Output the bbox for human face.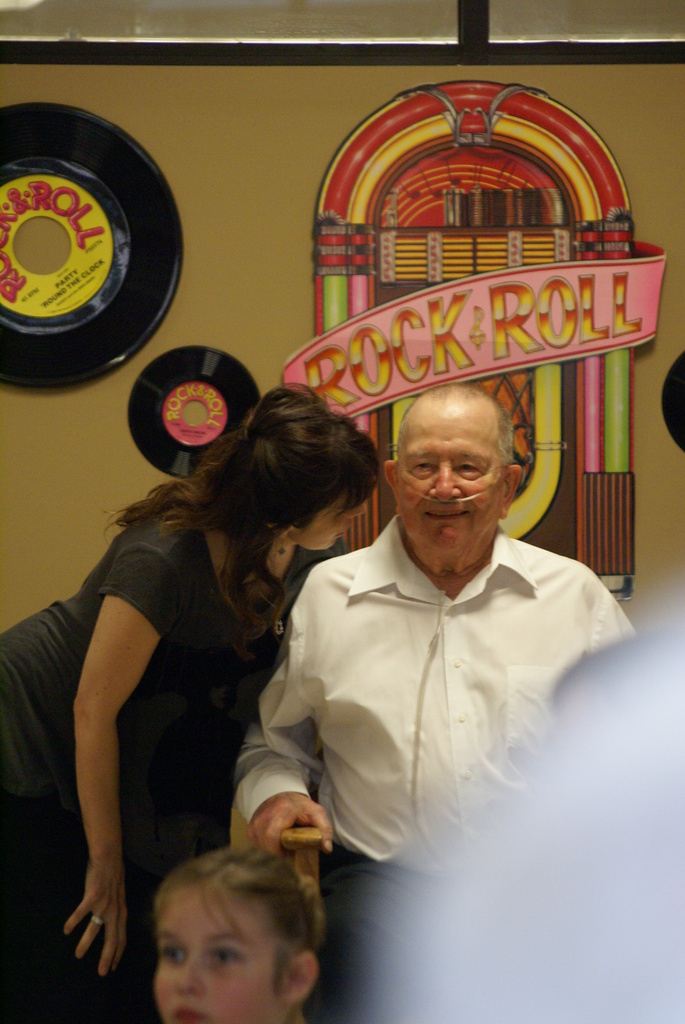
pyautogui.locateOnScreen(290, 488, 374, 554).
